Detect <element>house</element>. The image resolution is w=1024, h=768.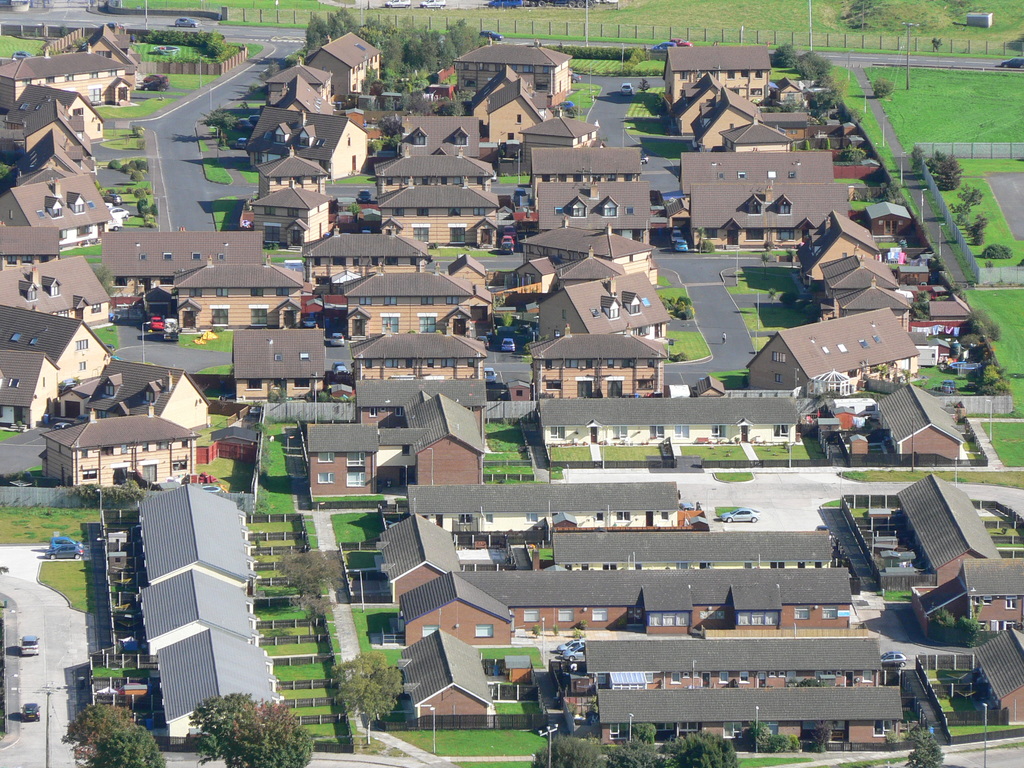
x1=809, y1=213, x2=863, y2=286.
